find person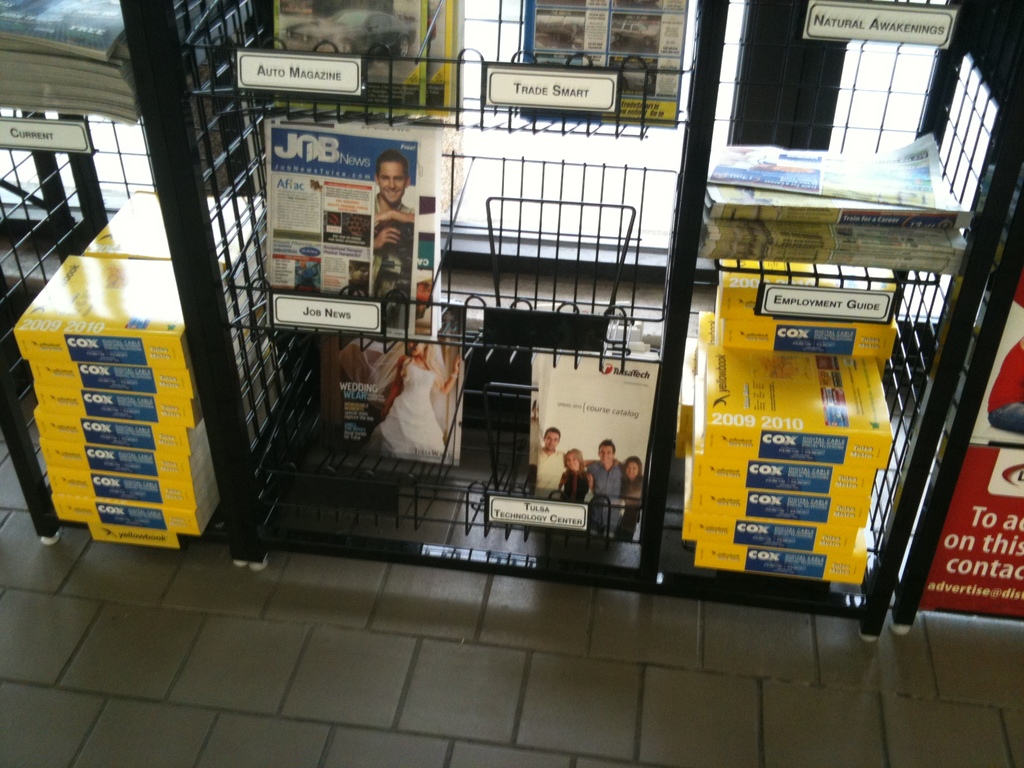
(left=621, top=458, right=643, bottom=502)
